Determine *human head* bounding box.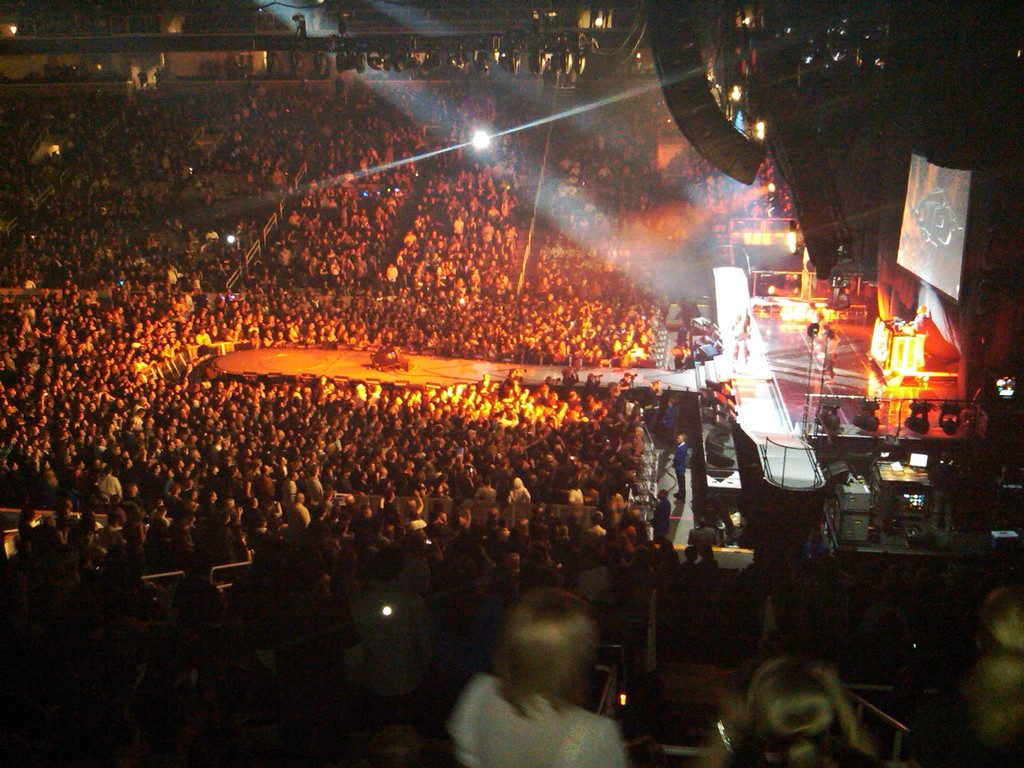
Determined: [970, 589, 1023, 683].
